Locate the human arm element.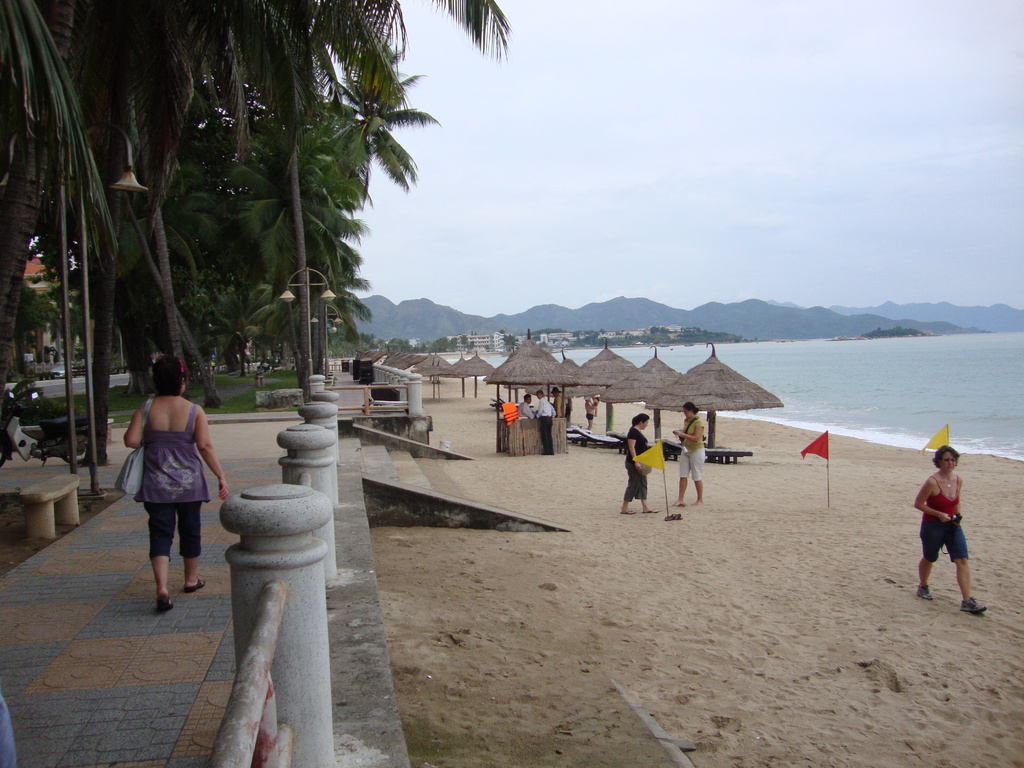
Element bbox: [x1=192, y1=407, x2=229, y2=500].
